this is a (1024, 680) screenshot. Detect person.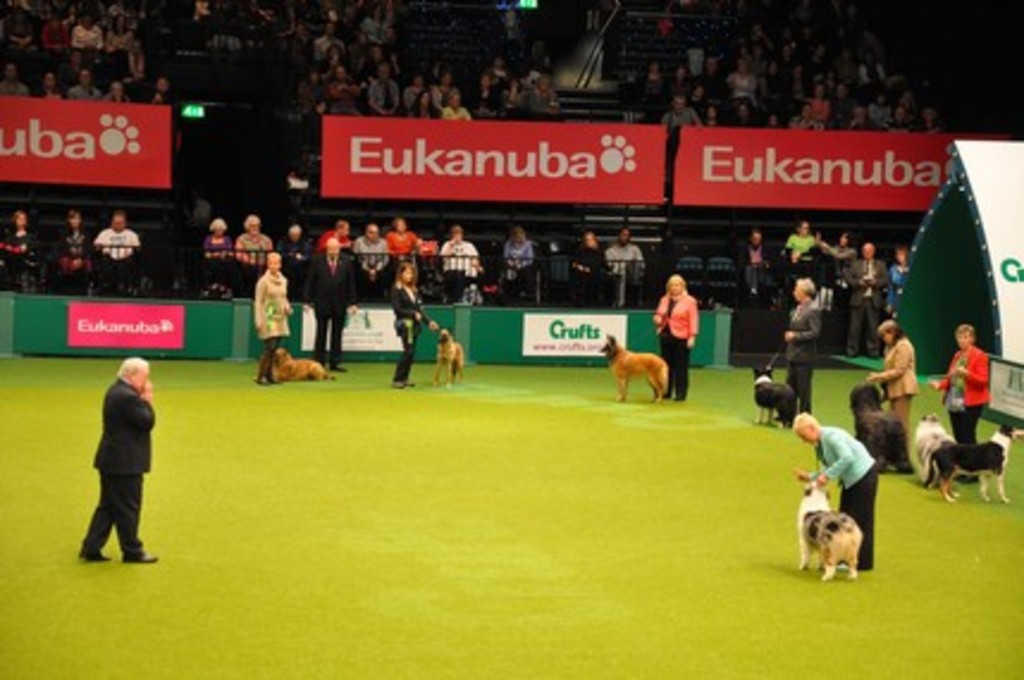
pyautogui.locateOnScreen(234, 217, 274, 291).
